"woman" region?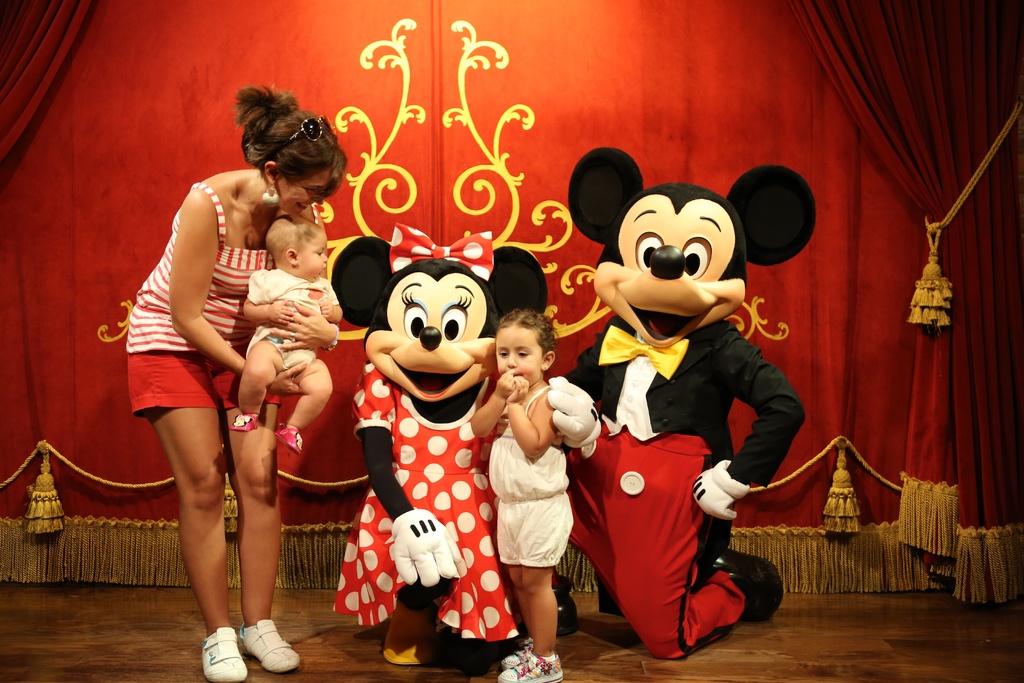
box=[120, 86, 347, 682]
